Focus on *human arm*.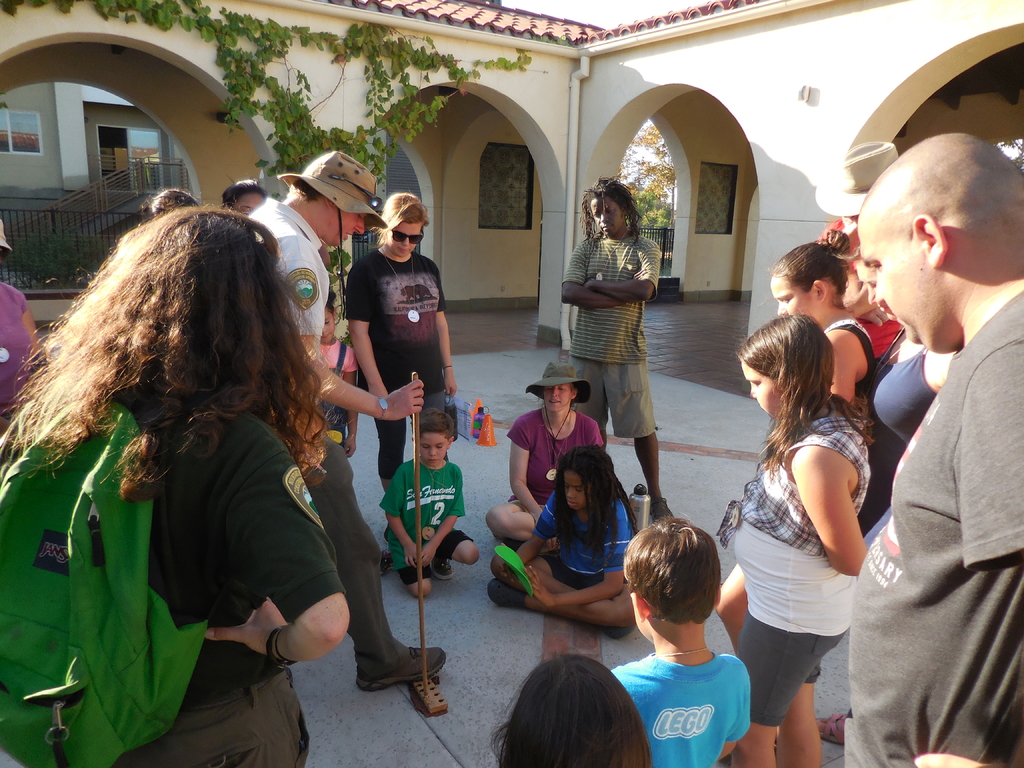
Focused at (left=204, top=435, right=356, bottom=668).
